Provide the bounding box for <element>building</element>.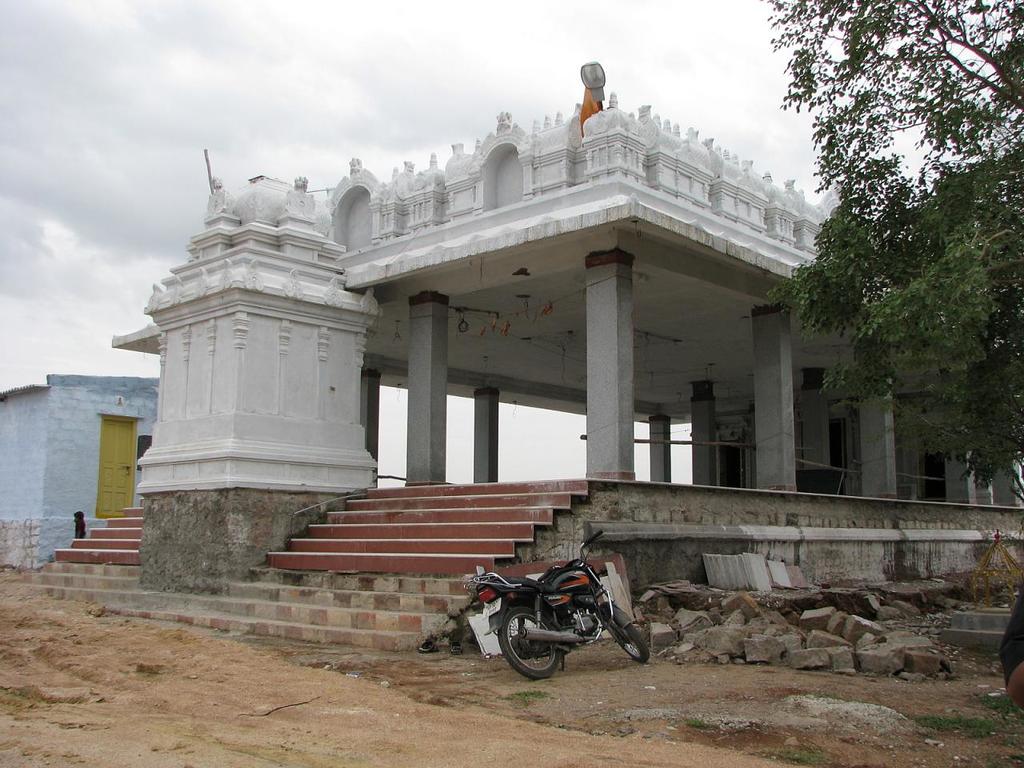
135,58,1019,650.
